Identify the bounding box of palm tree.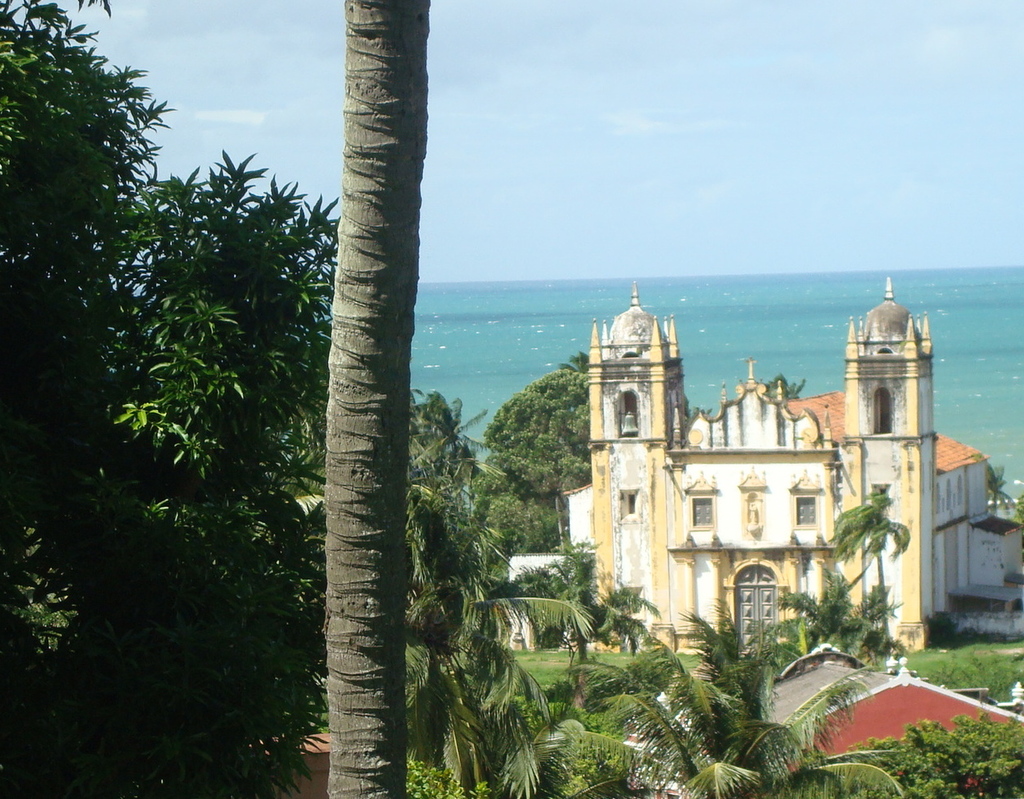
l=411, t=459, r=536, b=798.
